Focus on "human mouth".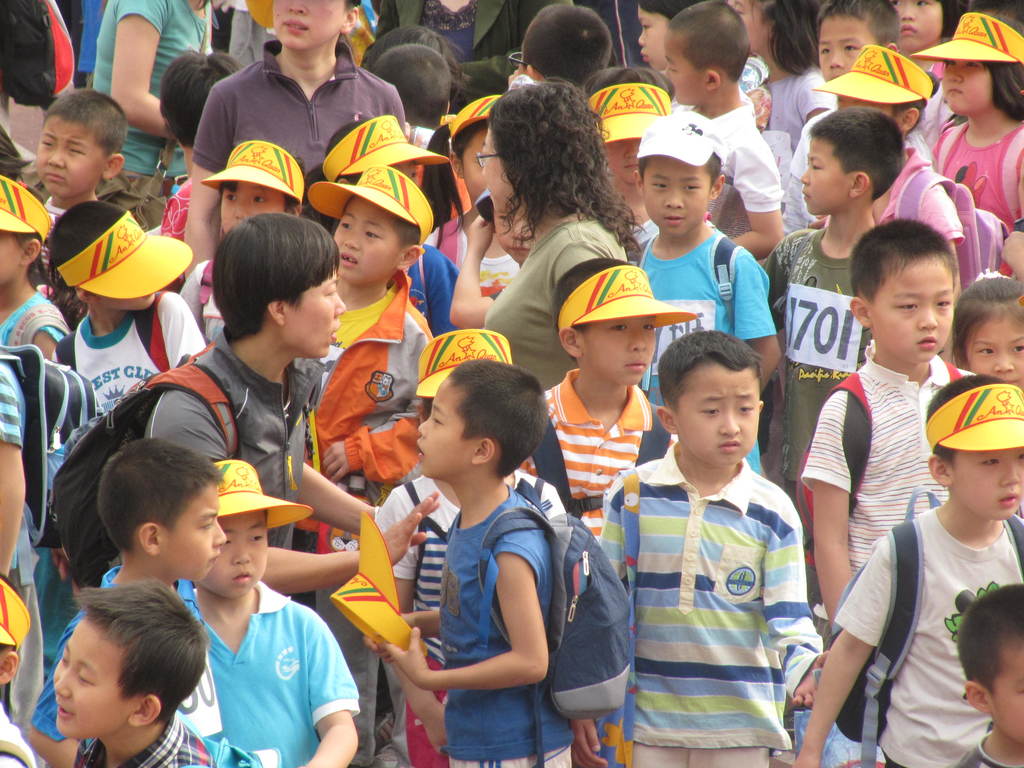
Focused at [946,86,961,93].
